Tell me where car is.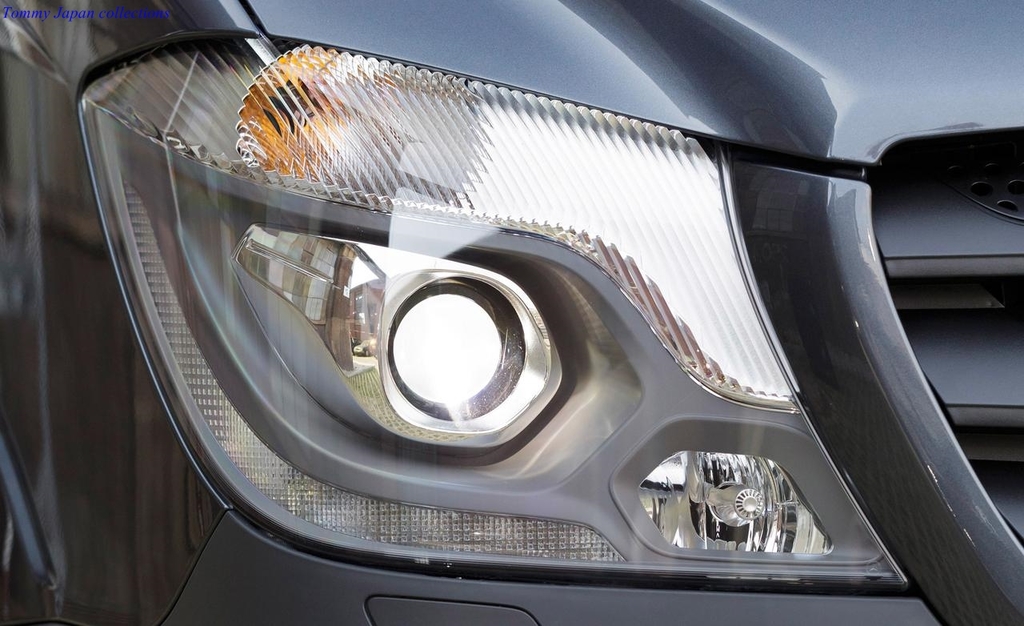
car is at (0,0,1023,625).
